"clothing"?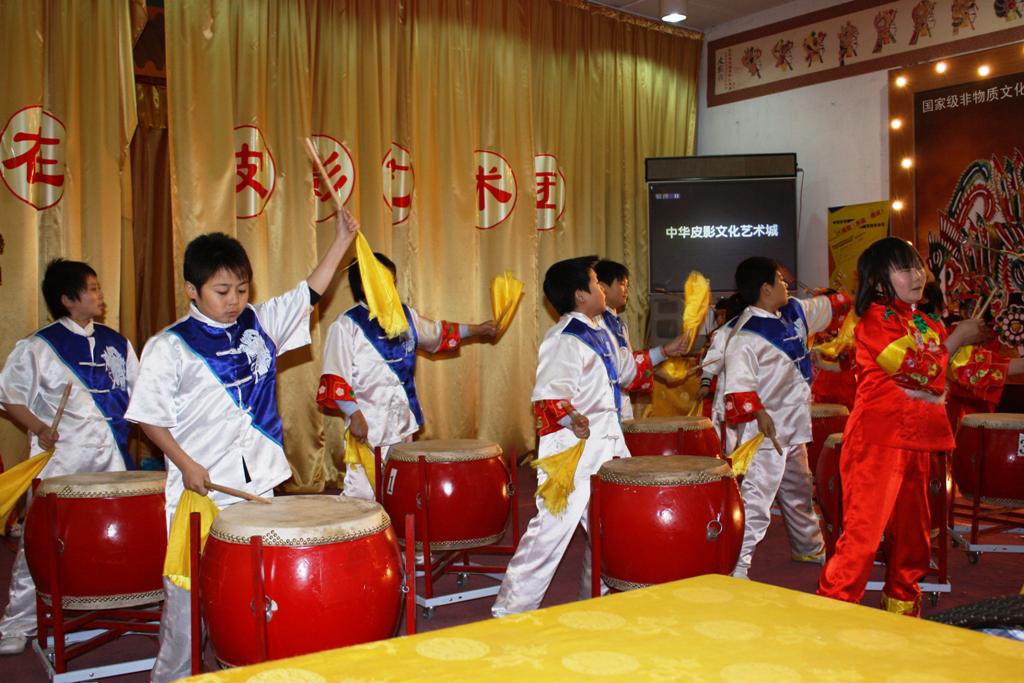
<bbox>491, 314, 633, 617</bbox>
